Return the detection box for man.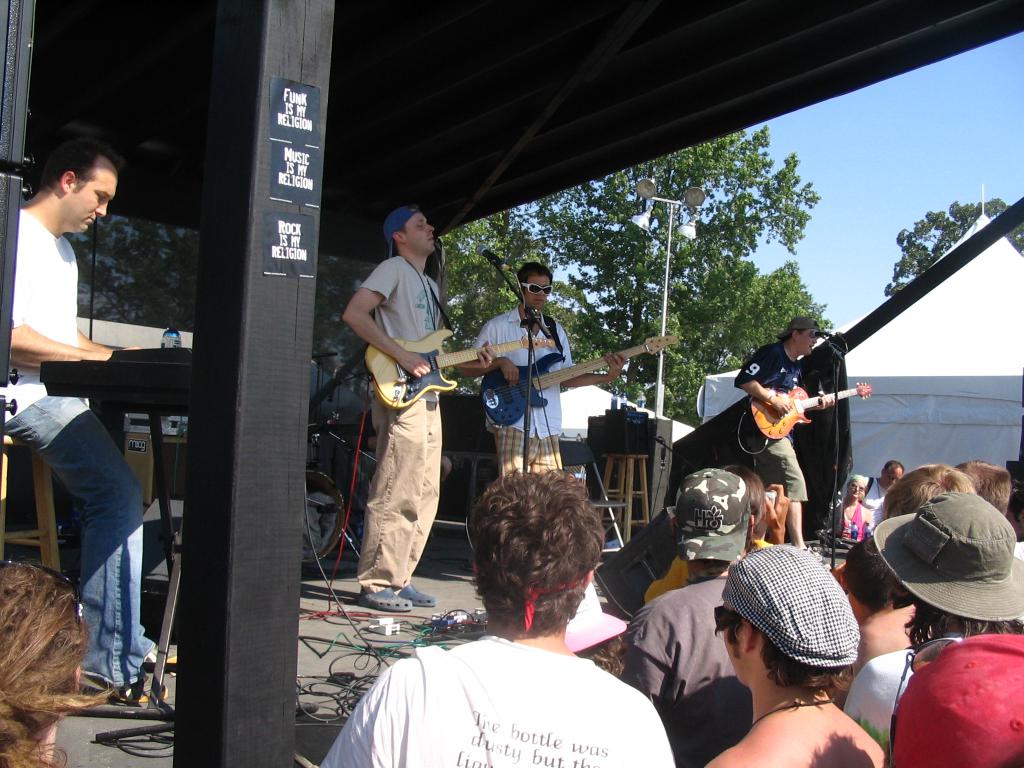
(left=5, top=124, right=176, bottom=704).
